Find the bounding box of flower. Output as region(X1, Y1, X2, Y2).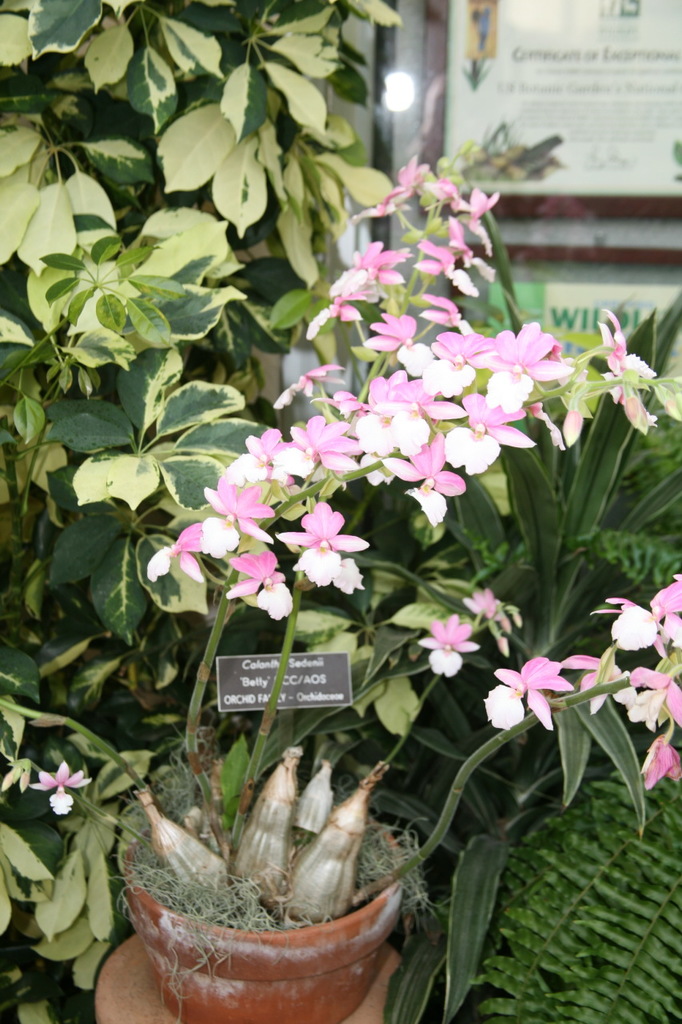
region(462, 588, 500, 623).
